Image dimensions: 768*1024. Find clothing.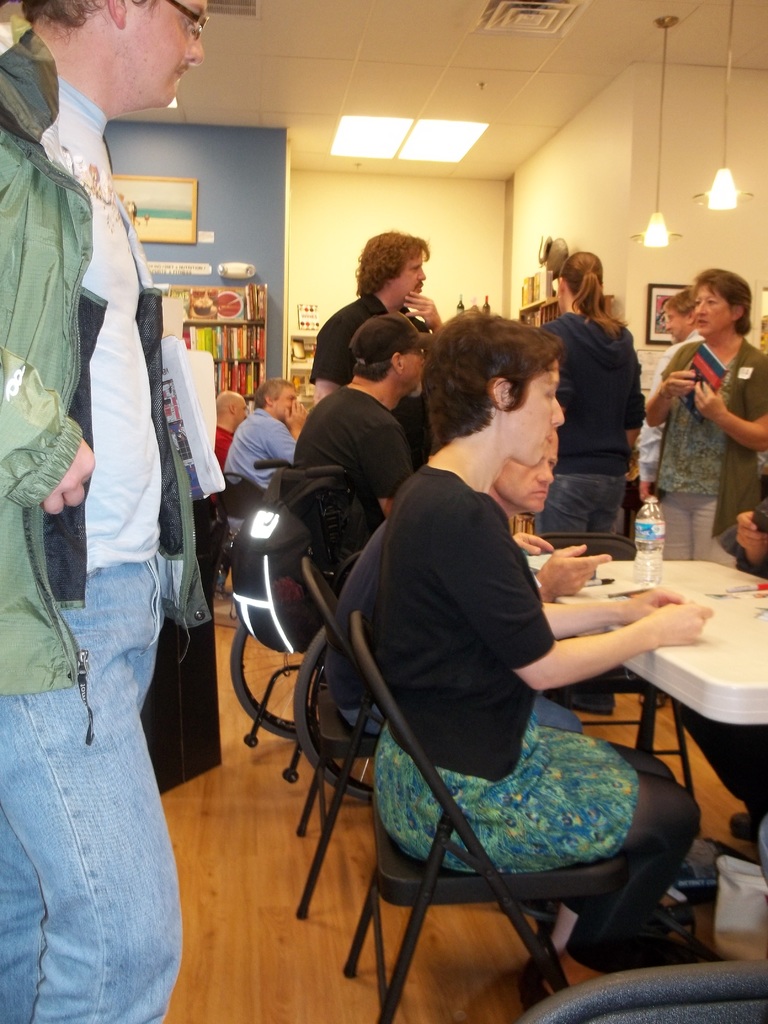
225:405:289:535.
